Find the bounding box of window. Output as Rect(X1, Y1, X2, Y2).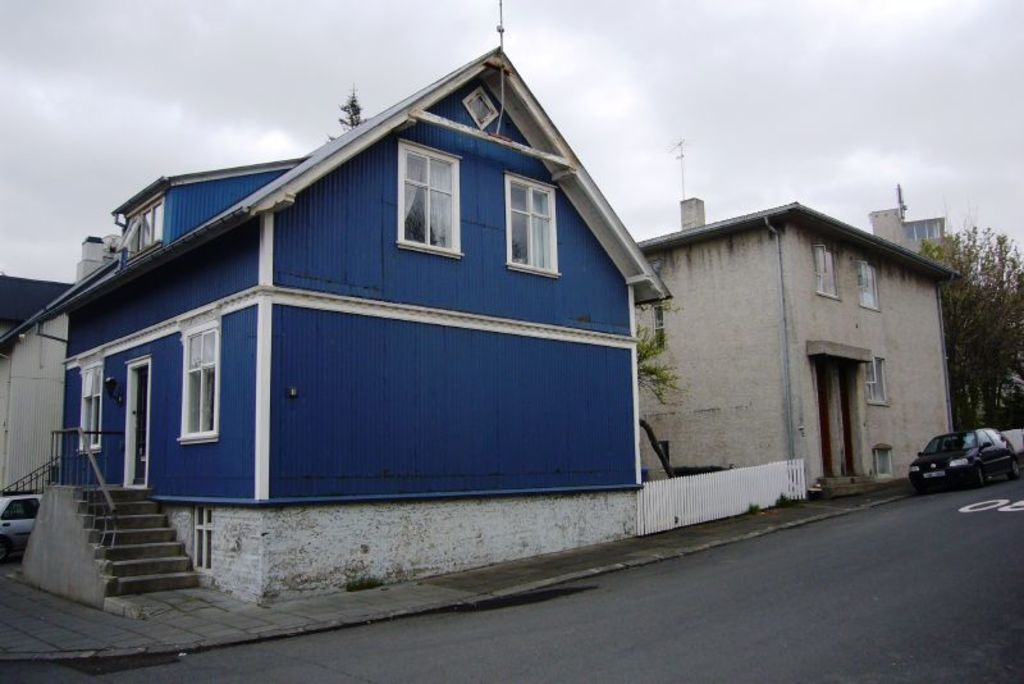
Rect(503, 174, 557, 282).
